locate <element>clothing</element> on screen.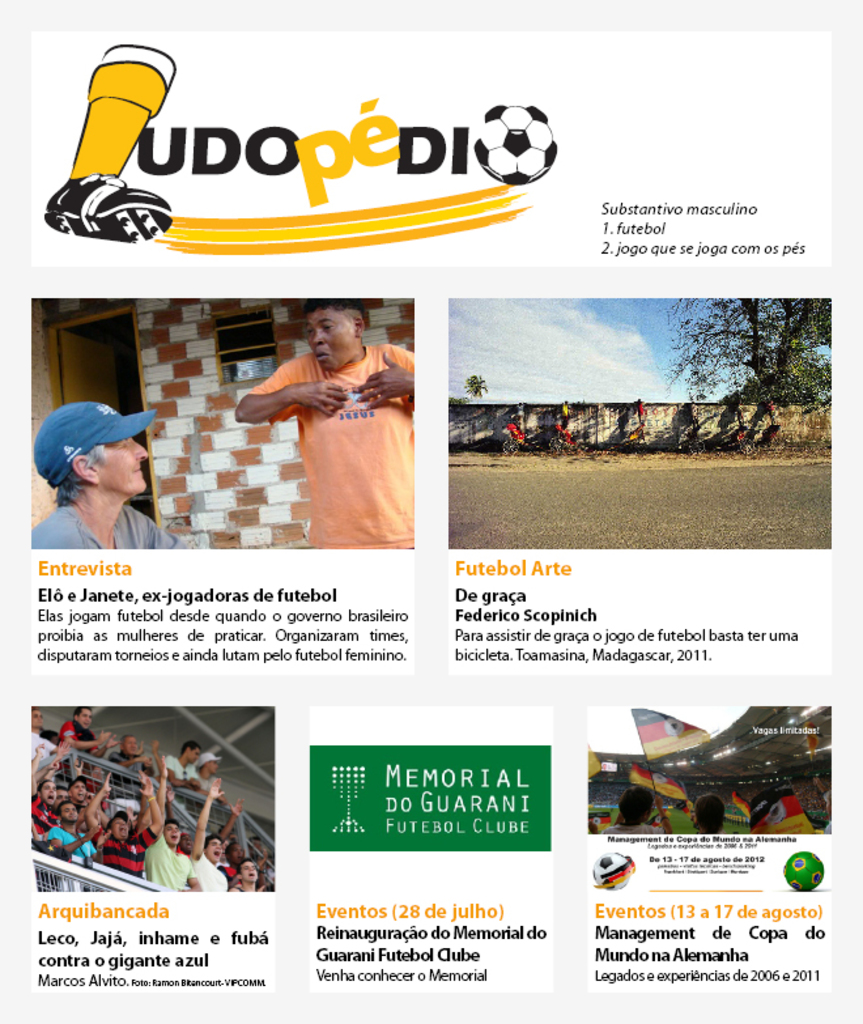
On screen at x1=157 y1=749 x2=200 y2=793.
